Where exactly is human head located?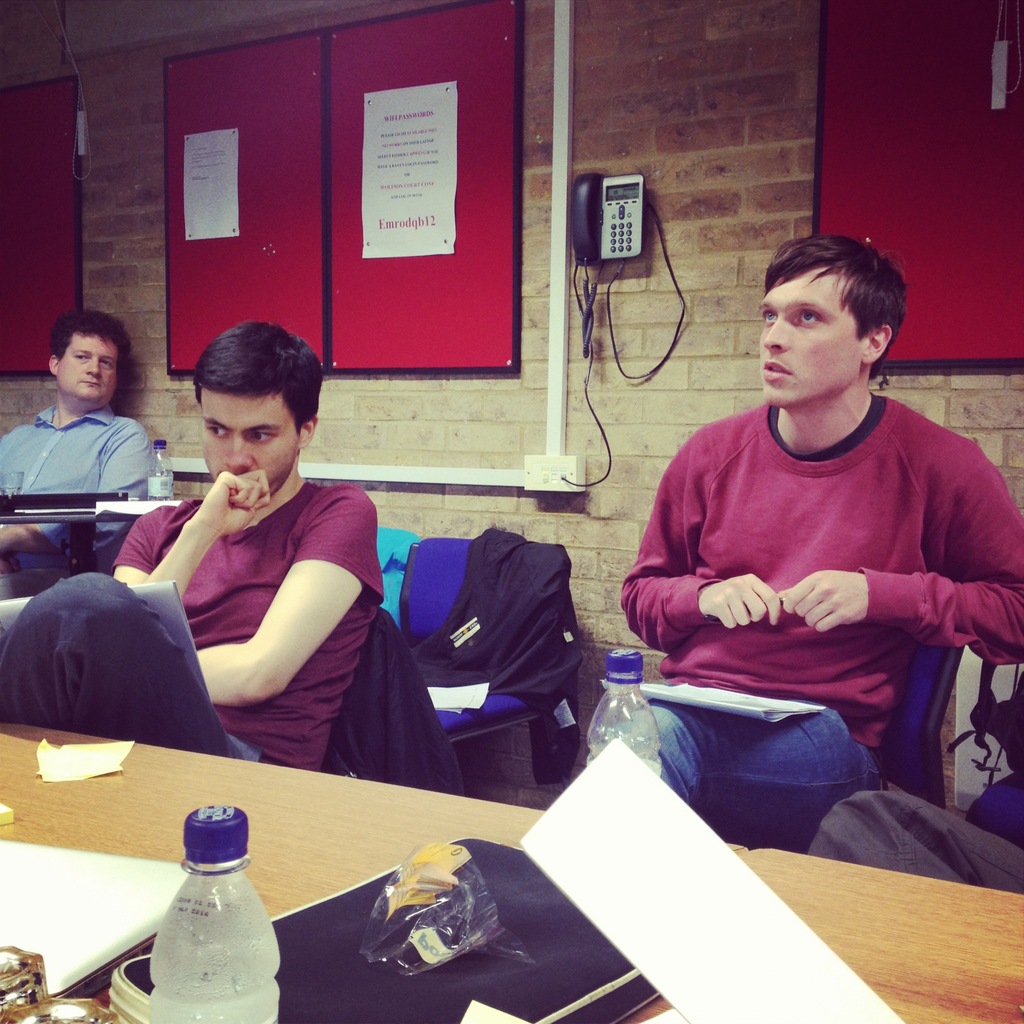
Its bounding box is select_region(759, 232, 929, 433).
